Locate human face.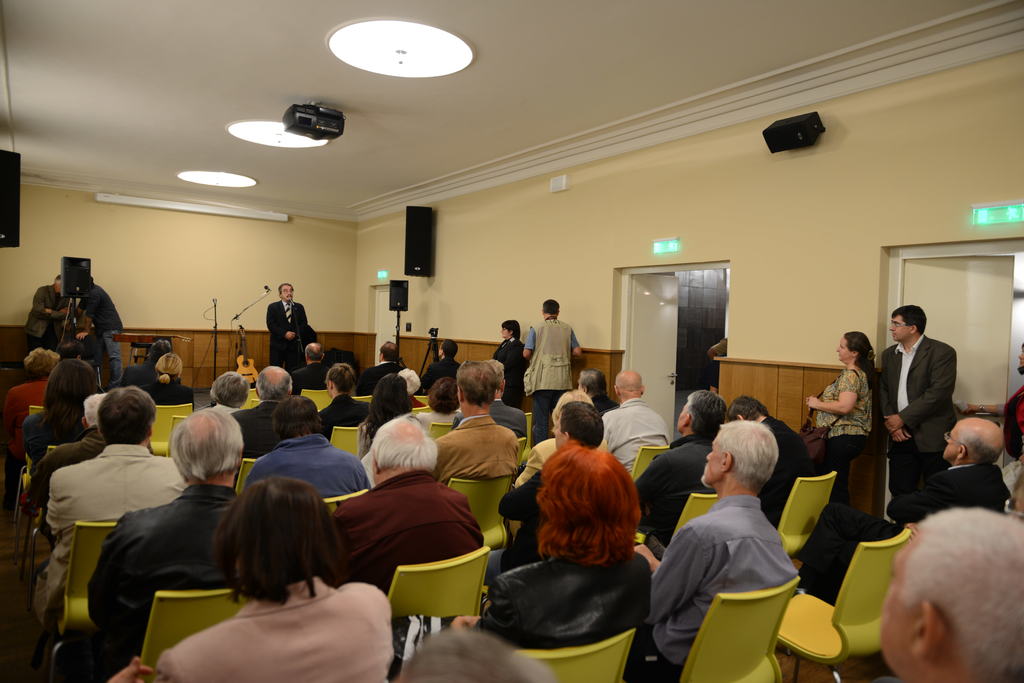
Bounding box: [x1=838, y1=335, x2=850, y2=362].
